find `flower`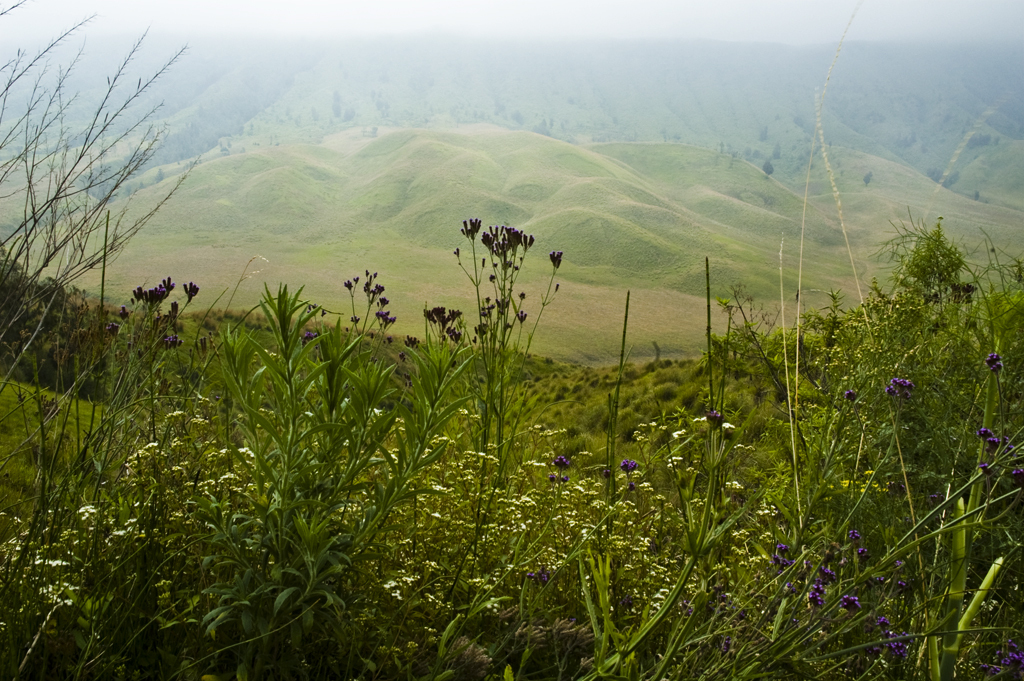
<box>845,593,861,611</box>
